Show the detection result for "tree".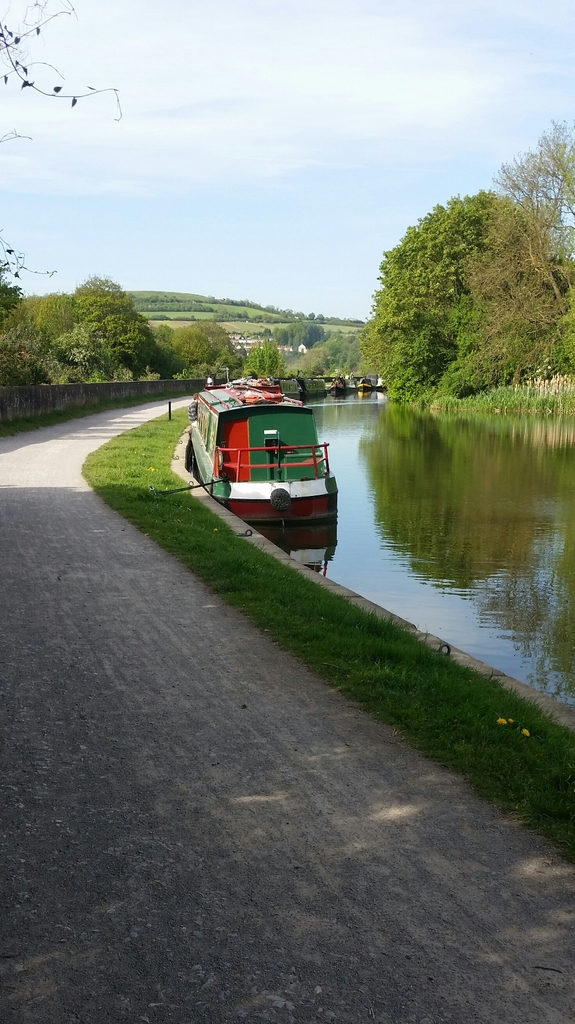
(left=31, top=274, right=374, bottom=397).
